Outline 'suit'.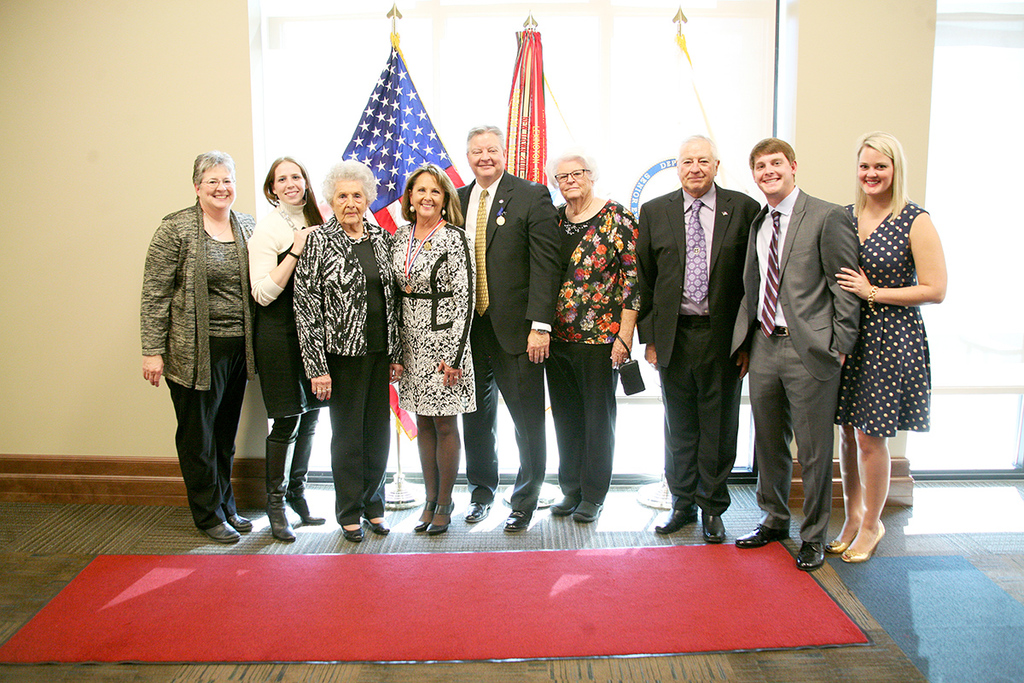
Outline: 730/184/864/540.
